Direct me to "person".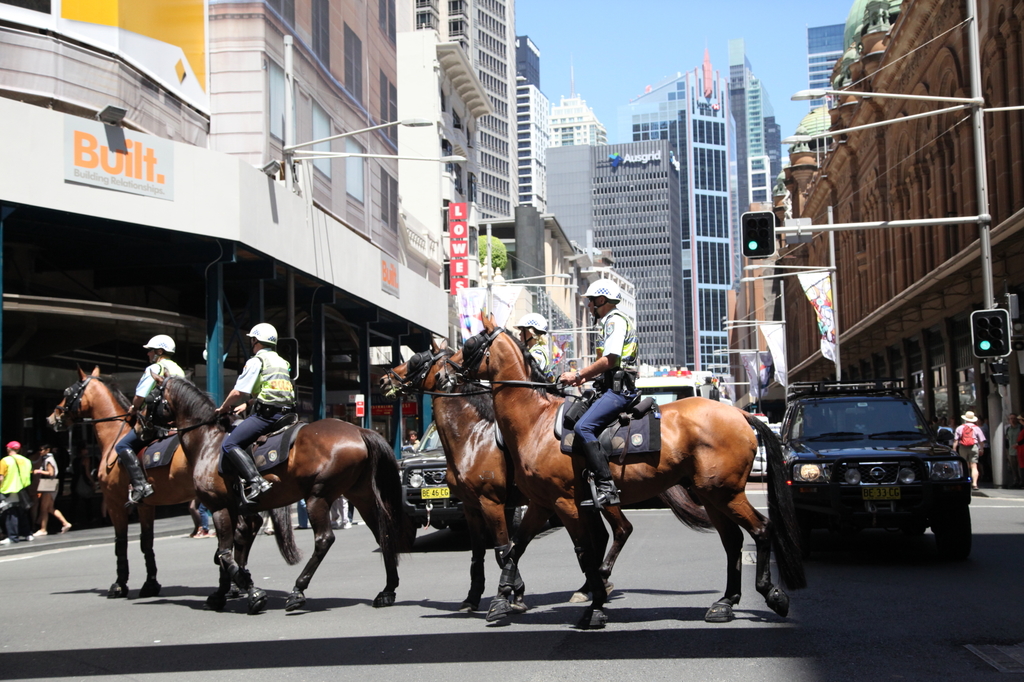
Direction: rect(510, 311, 590, 411).
